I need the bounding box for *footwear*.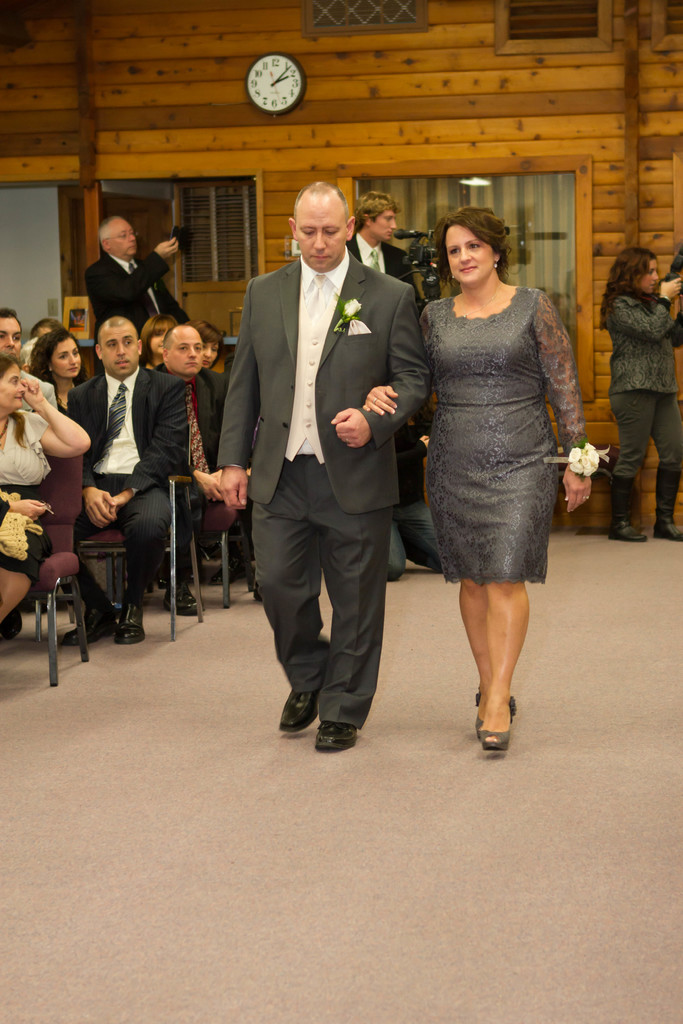
Here it is: 114, 589, 152, 645.
